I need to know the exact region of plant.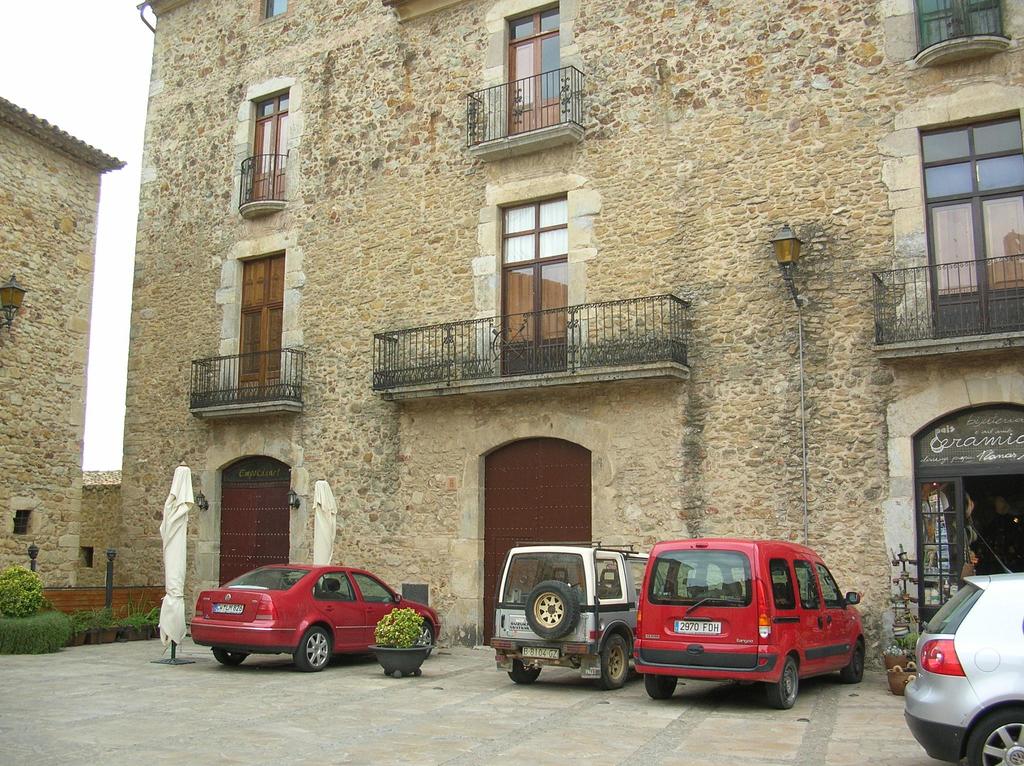
Region: bbox(371, 604, 422, 651).
